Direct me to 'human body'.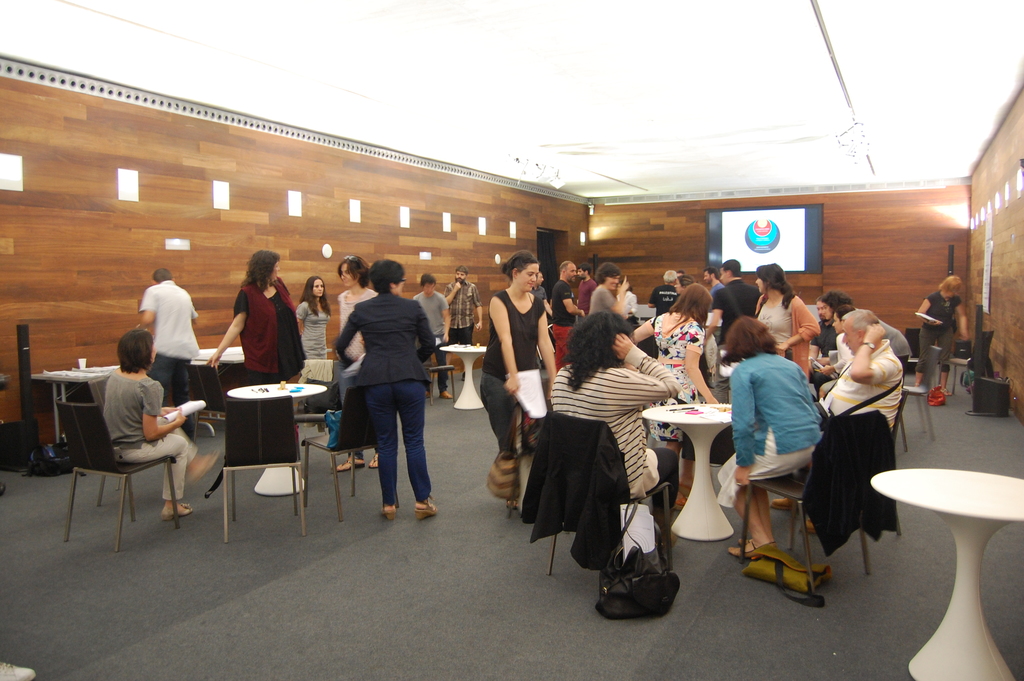
Direction: BBox(632, 306, 721, 440).
